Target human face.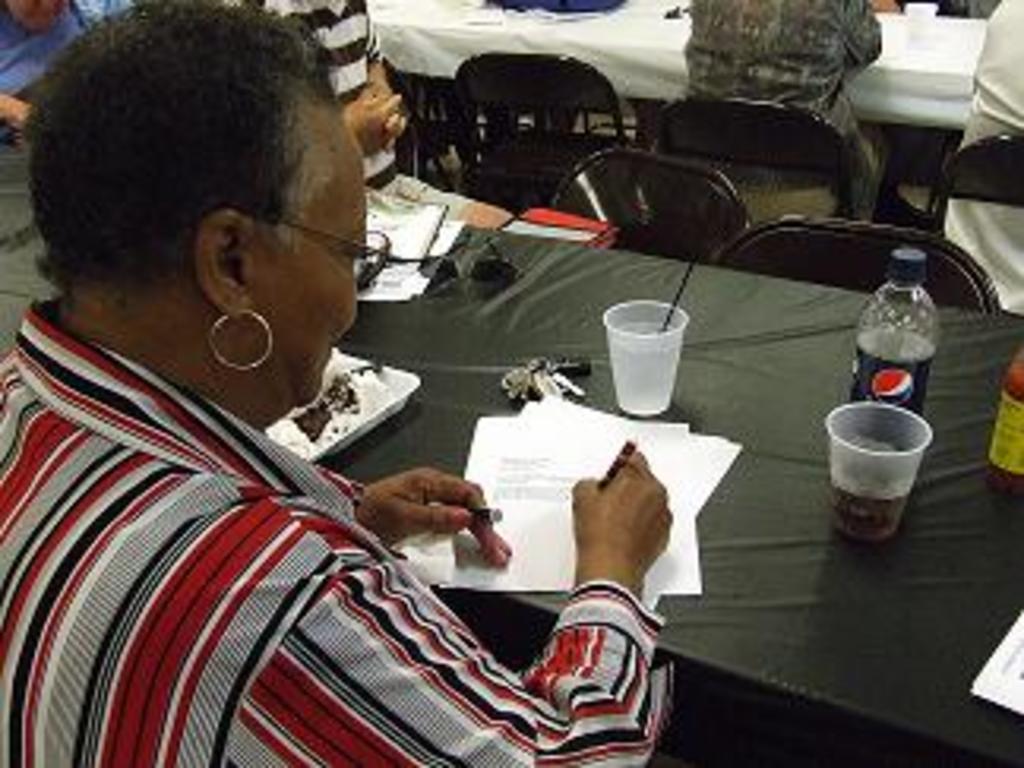
Target region: 253:101:360:408.
